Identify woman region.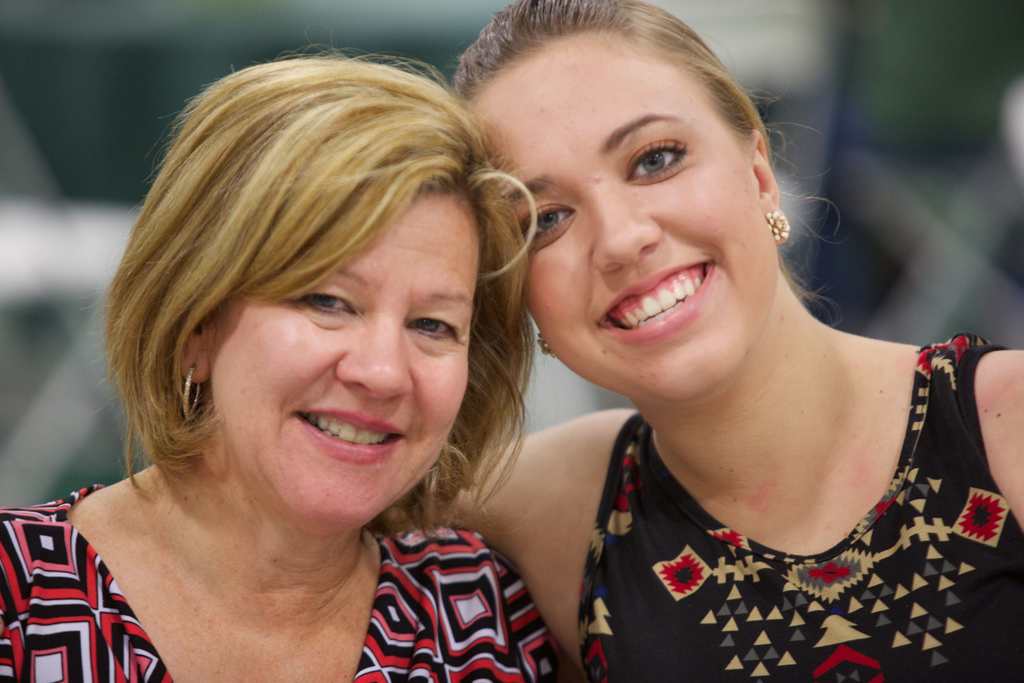
Region: region(417, 0, 1023, 682).
